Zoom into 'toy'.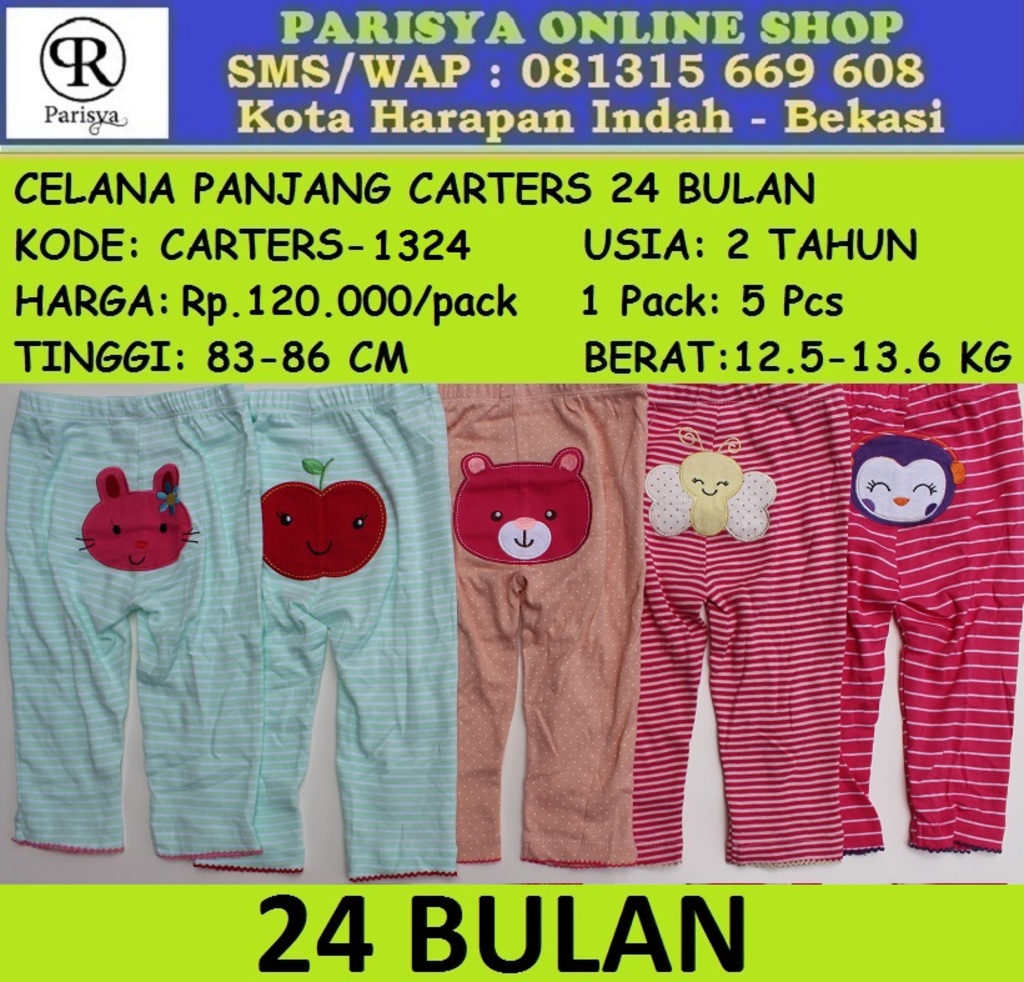
Zoom target: [451, 454, 592, 552].
